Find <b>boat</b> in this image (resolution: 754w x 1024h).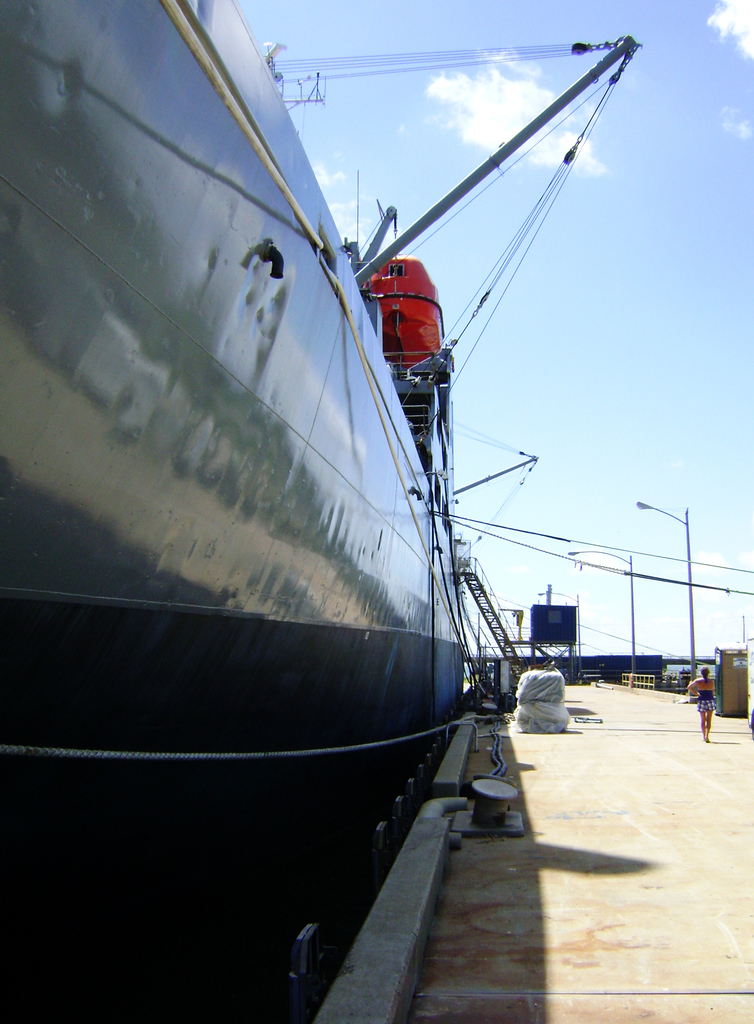
{"x1": 0, "y1": 1, "x2": 625, "y2": 959}.
